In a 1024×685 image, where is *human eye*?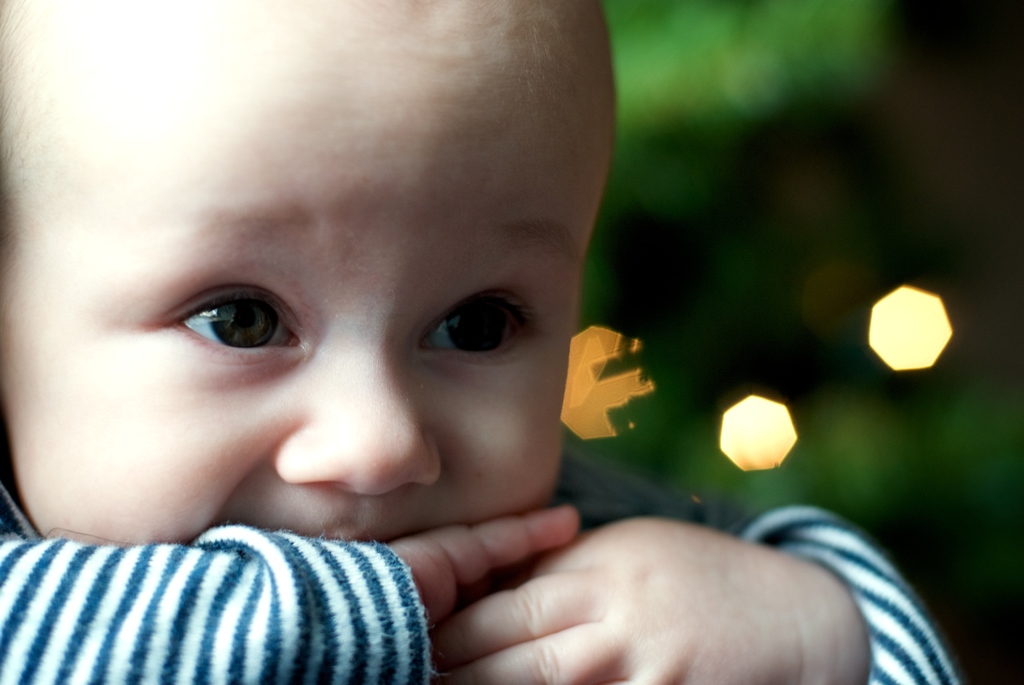
x1=413 y1=285 x2=546 y2=367.
